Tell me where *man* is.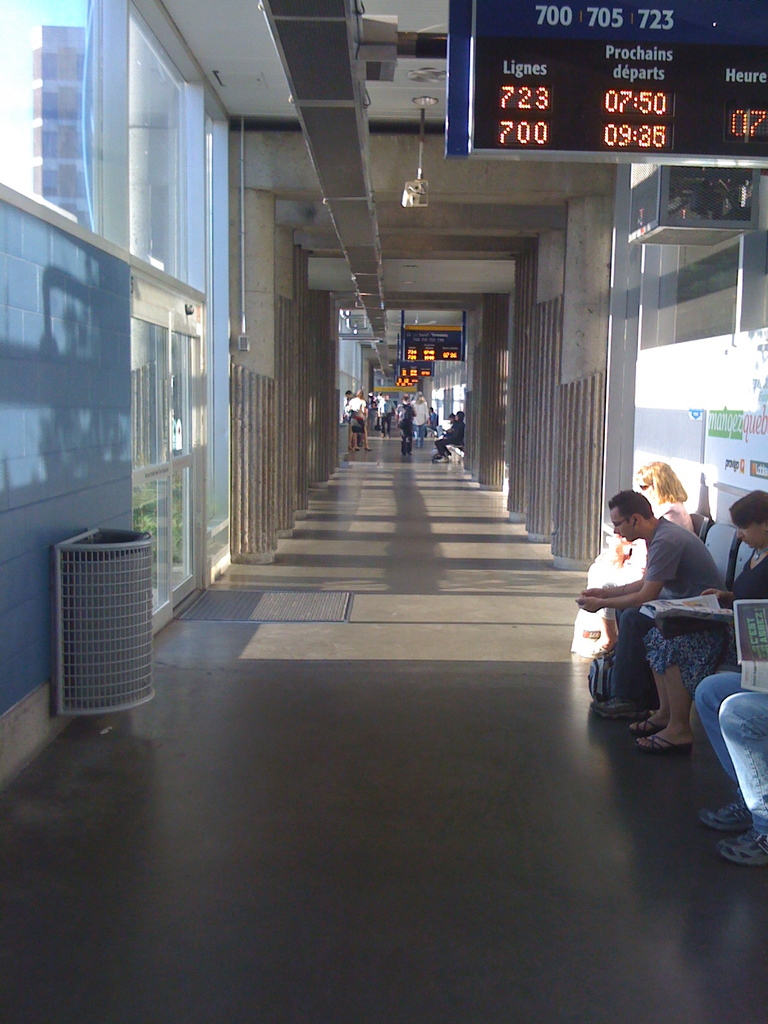
*man* is at bbox(573, 476, 735, 758).
